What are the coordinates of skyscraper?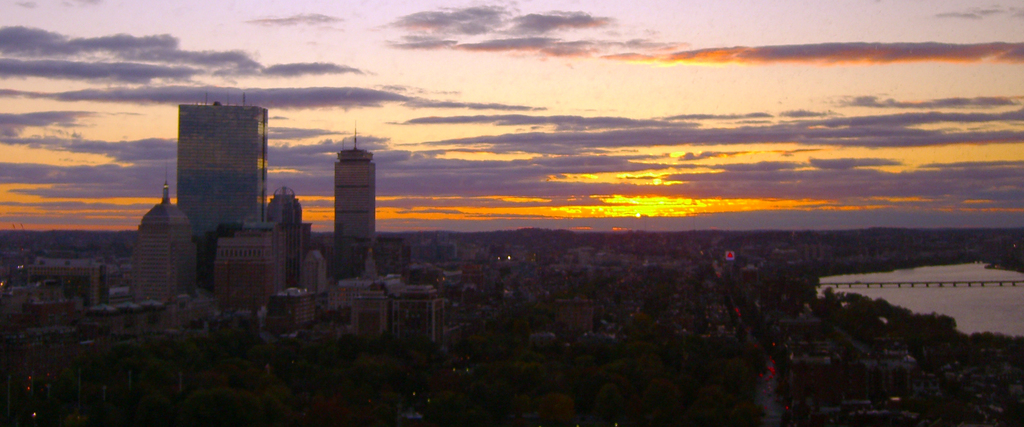
rect(326, 147, 372, 273).
